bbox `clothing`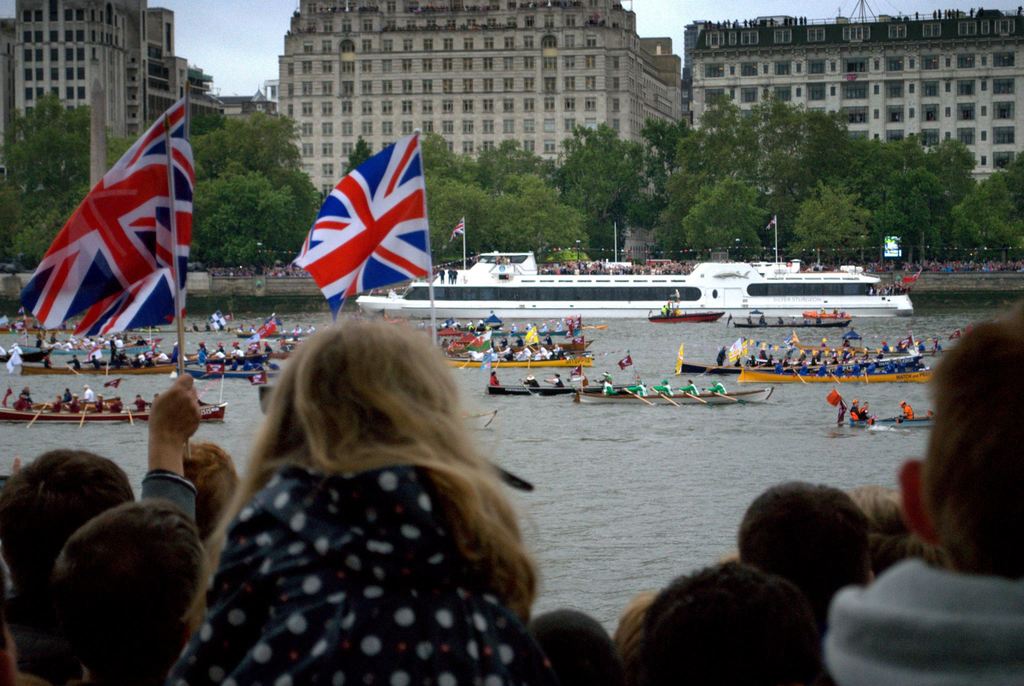
box=[819, 364, 828, 375]
